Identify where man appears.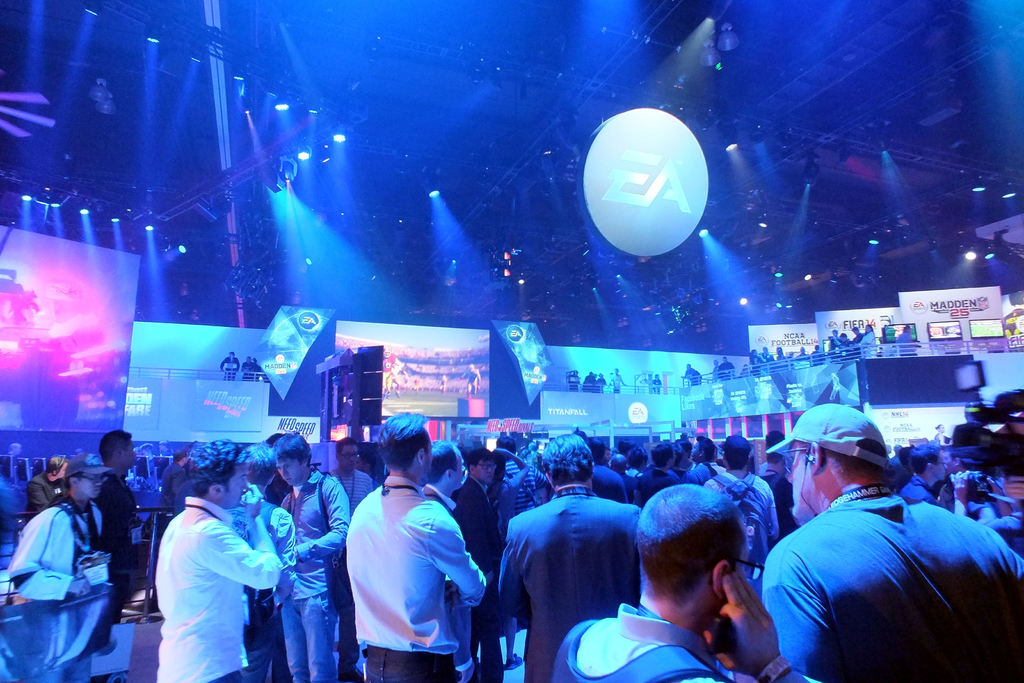
Appears at {"left": 712, "top": 434, "right": 780, "bottom": 586}.
